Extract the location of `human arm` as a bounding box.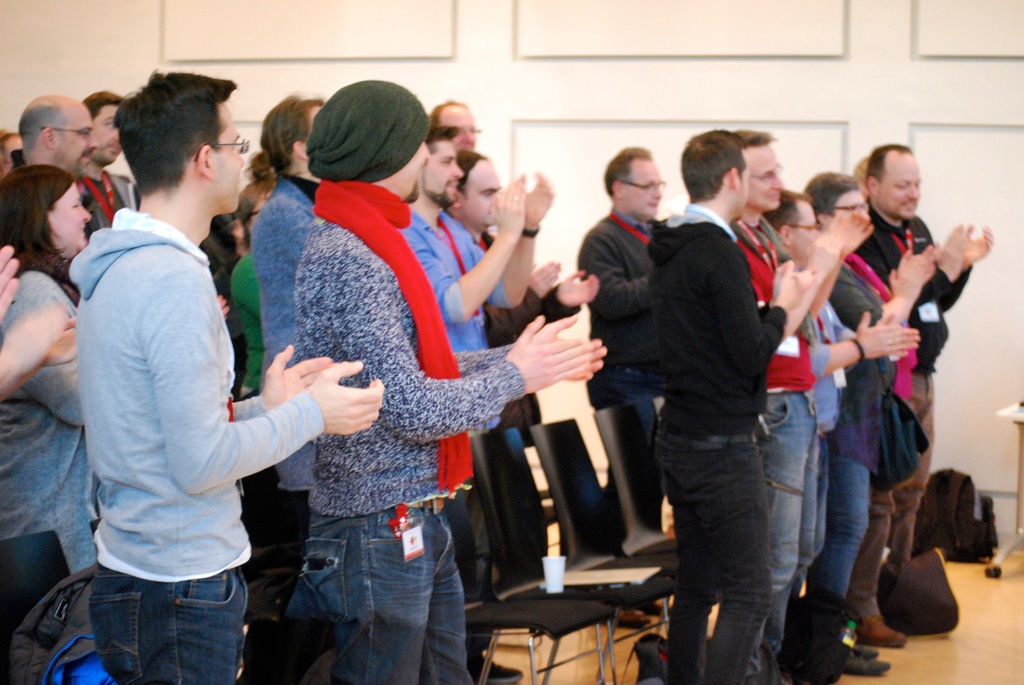
box=[488, 164, 552, 310].
